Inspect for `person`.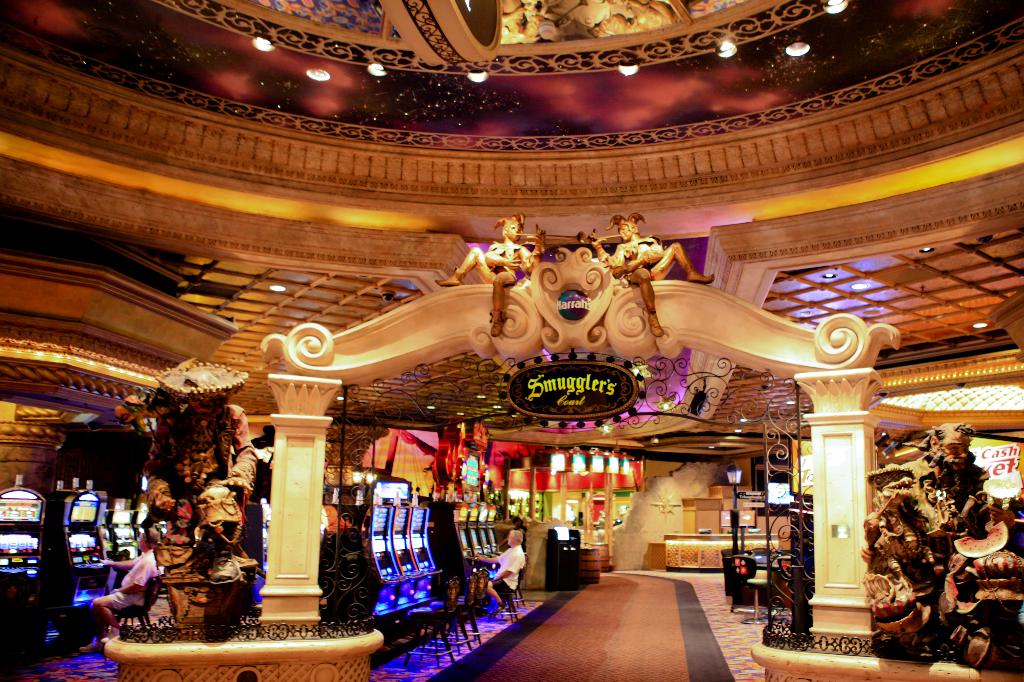
Inspection: 470,527,527,608.
